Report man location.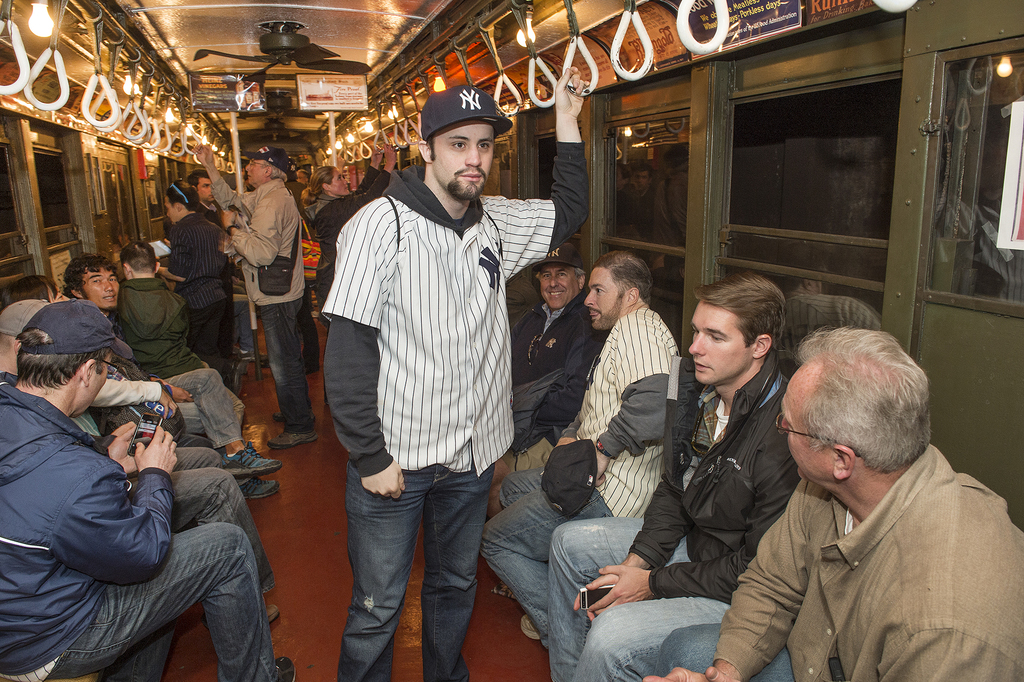
Report: 0/301/297/681.
